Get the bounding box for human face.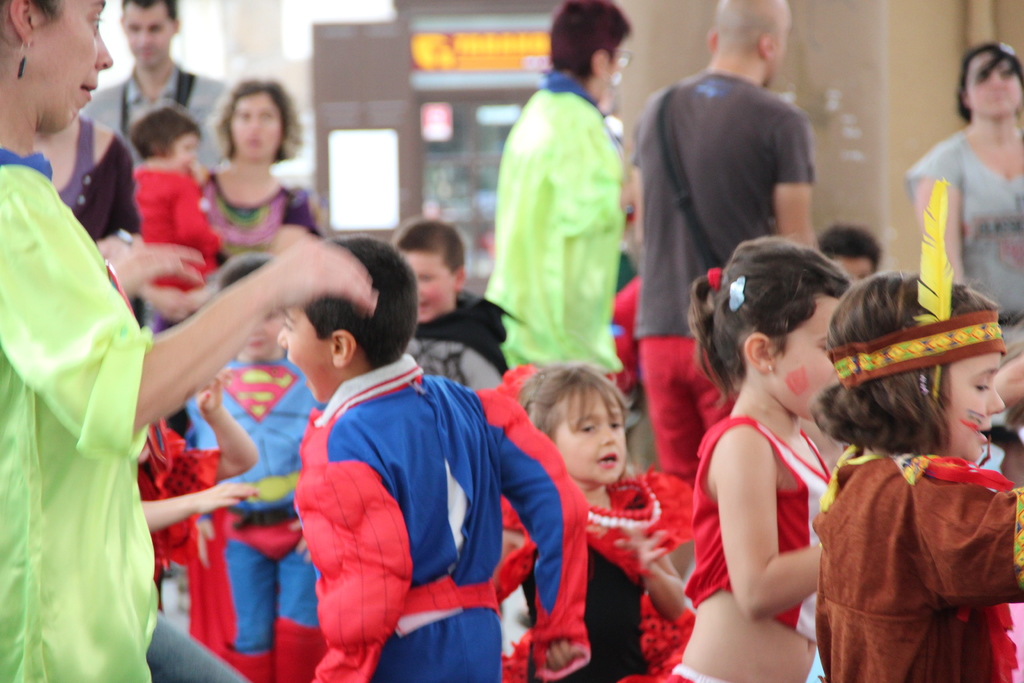
select_region(705, 0, 785, 83).
